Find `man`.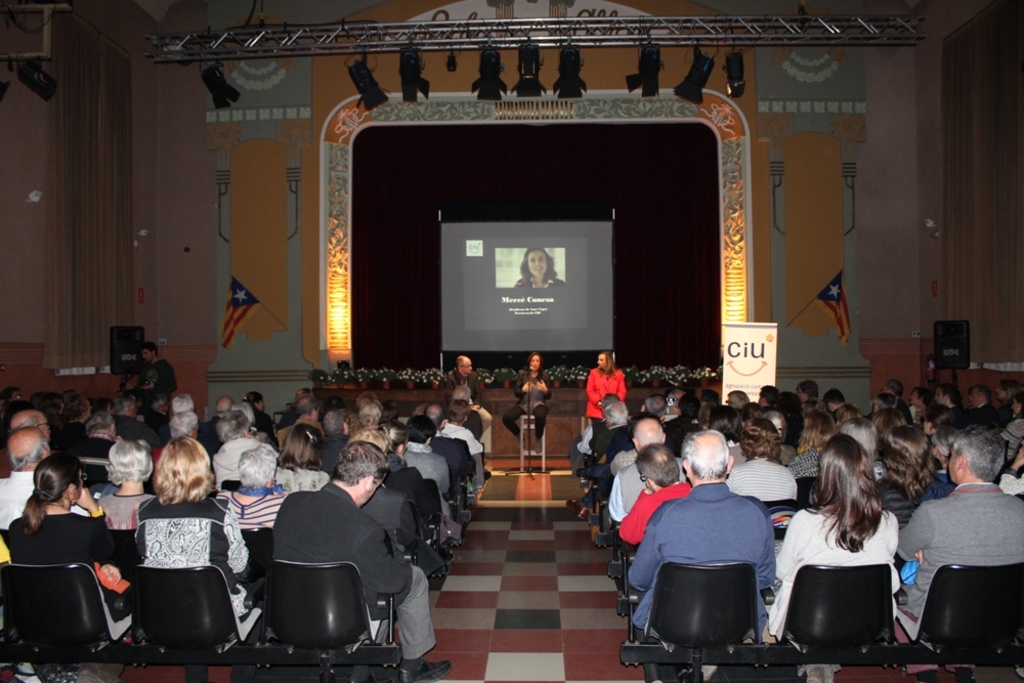
left=933, top=382, right=965, bottom=427.
